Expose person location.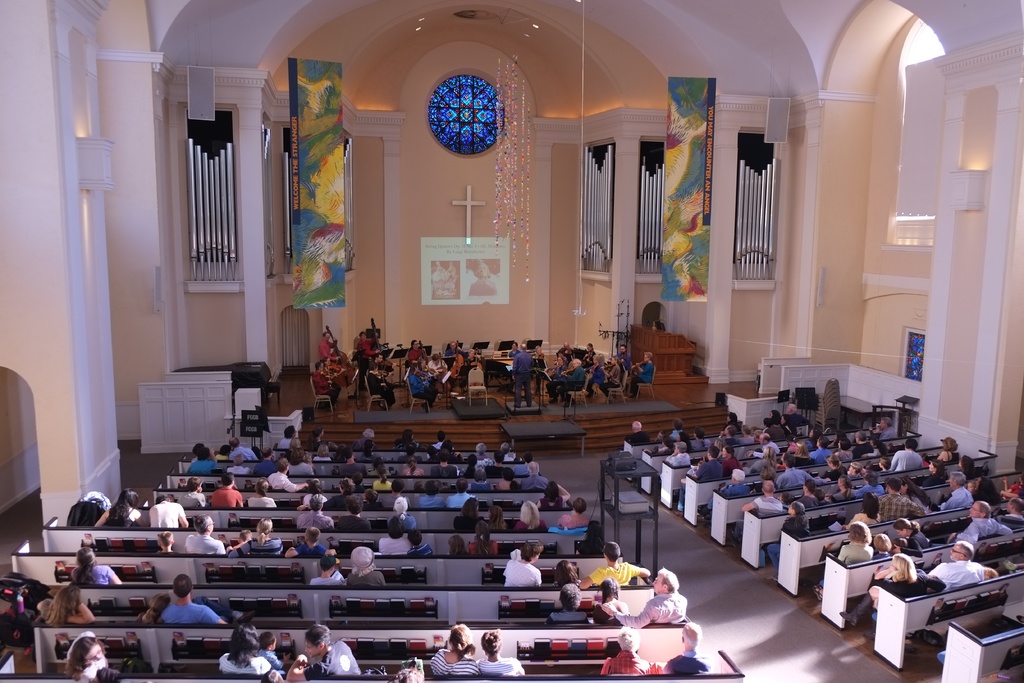
Exposed at left=410, top=368, right=436, bottom=408.
